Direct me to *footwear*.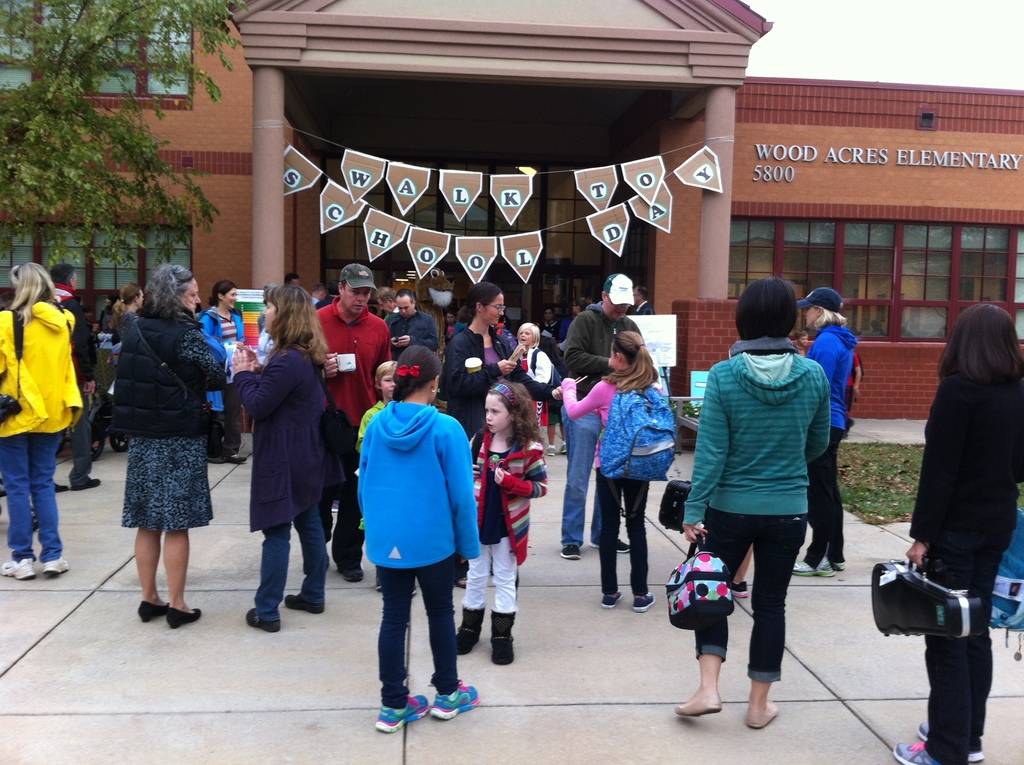
Direction: {"x1": 669, "y1": 691, "x2": 724, "y2": 721}.
